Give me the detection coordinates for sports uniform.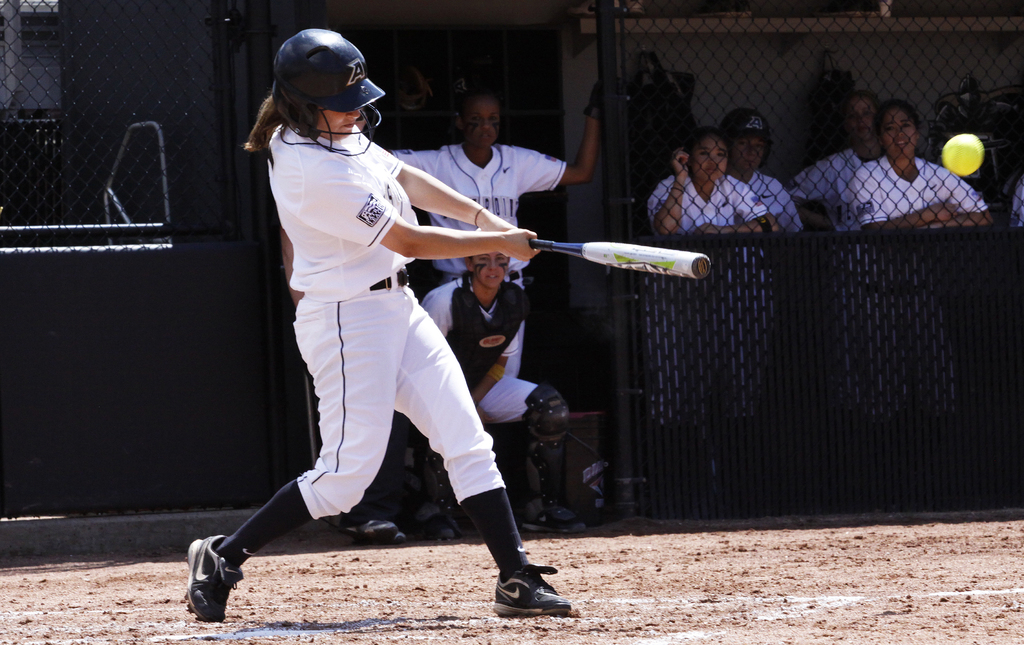
x1=741 y1=164 x2=813 y2=239.
